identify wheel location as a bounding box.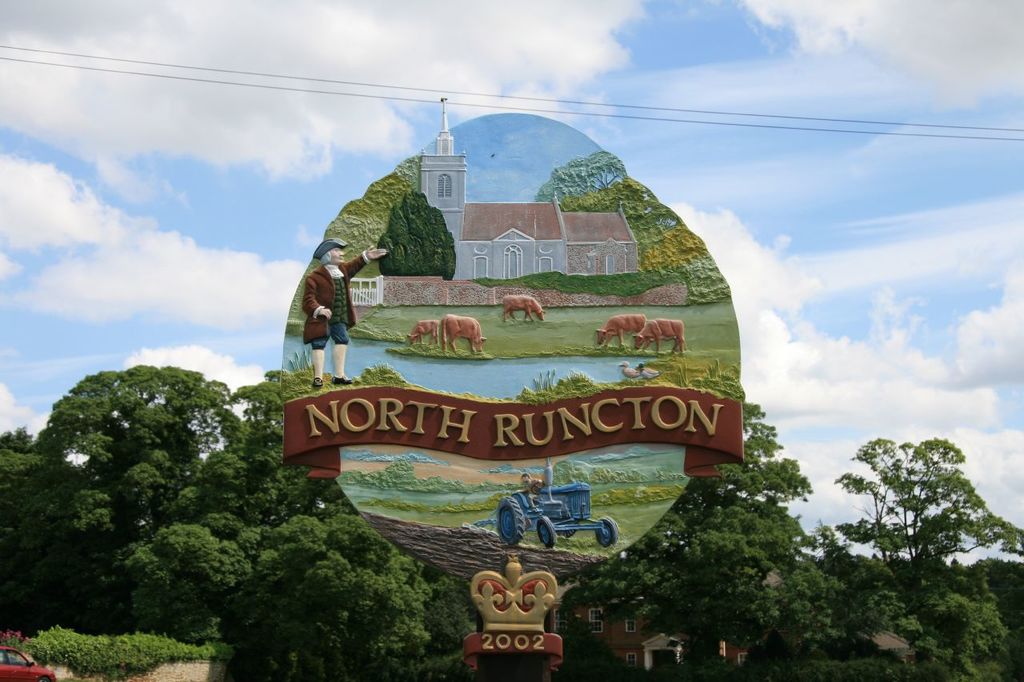
detection(537, 516, 554, 547).
